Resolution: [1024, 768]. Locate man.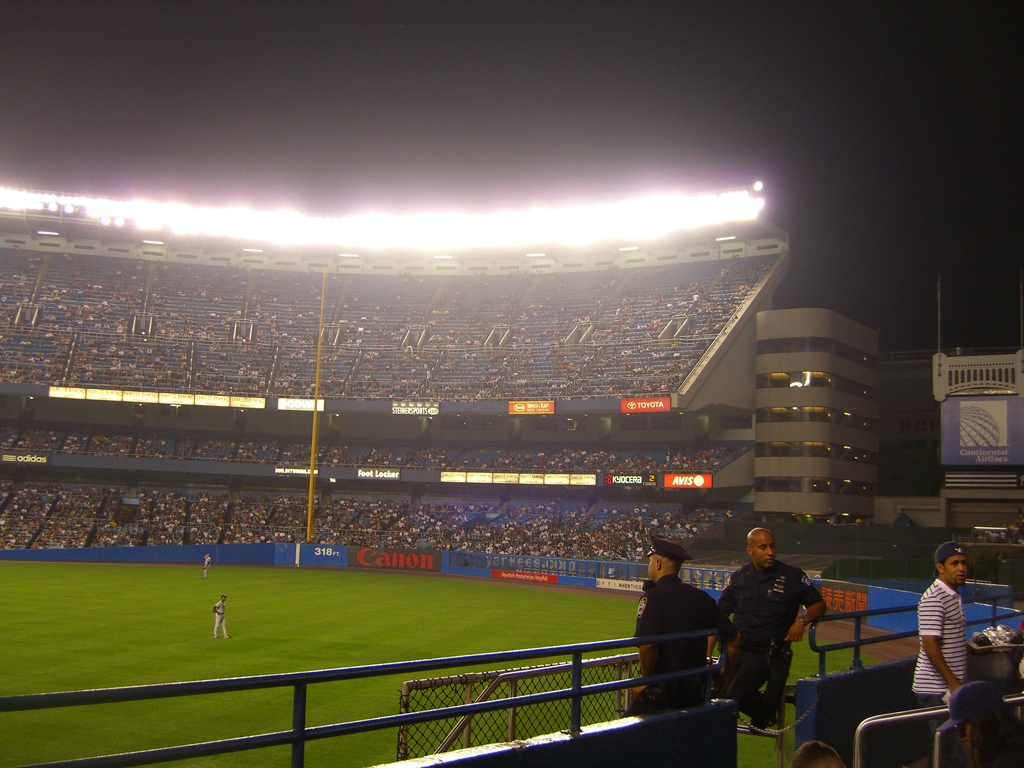
(204,584,242,648).
